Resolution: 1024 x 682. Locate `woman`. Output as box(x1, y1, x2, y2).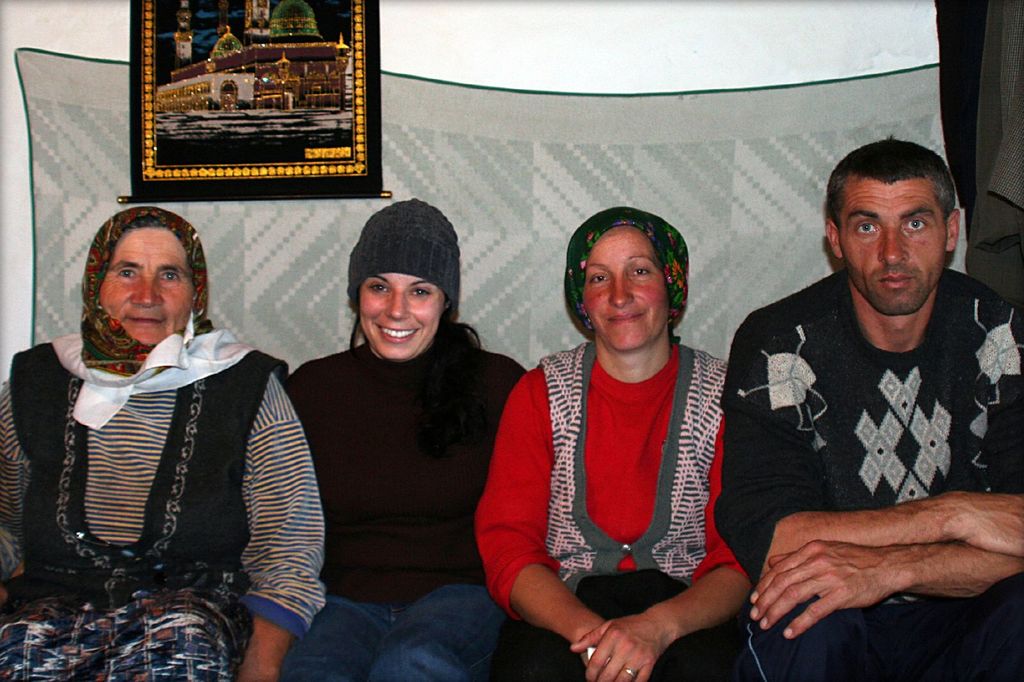
box(282, 189, 532, 681).
